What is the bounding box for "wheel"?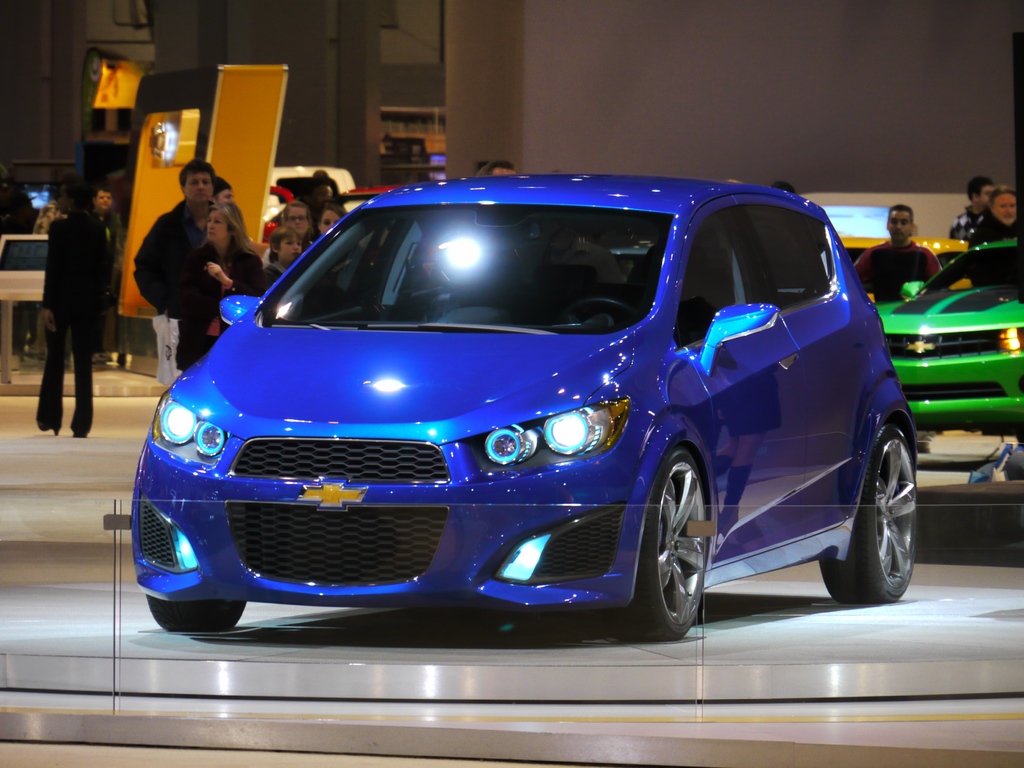
[147, 595, 246, 632].
